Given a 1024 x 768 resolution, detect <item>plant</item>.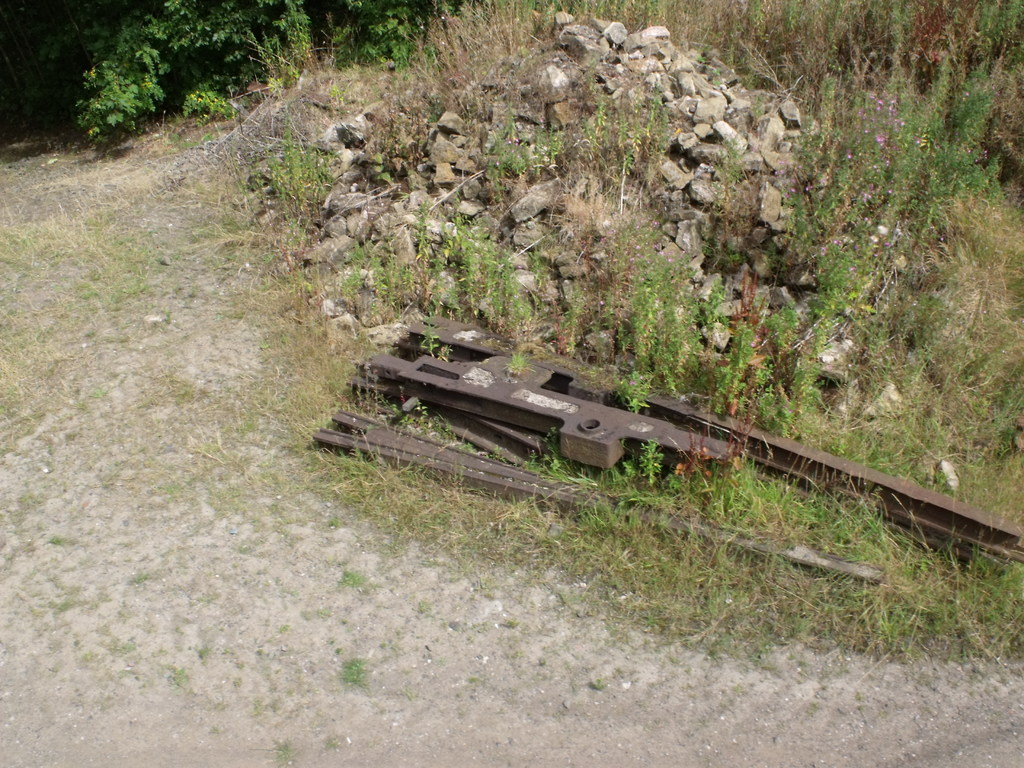
{"left": 339, "top": 651, "right": 368, "bottom": 694}.
